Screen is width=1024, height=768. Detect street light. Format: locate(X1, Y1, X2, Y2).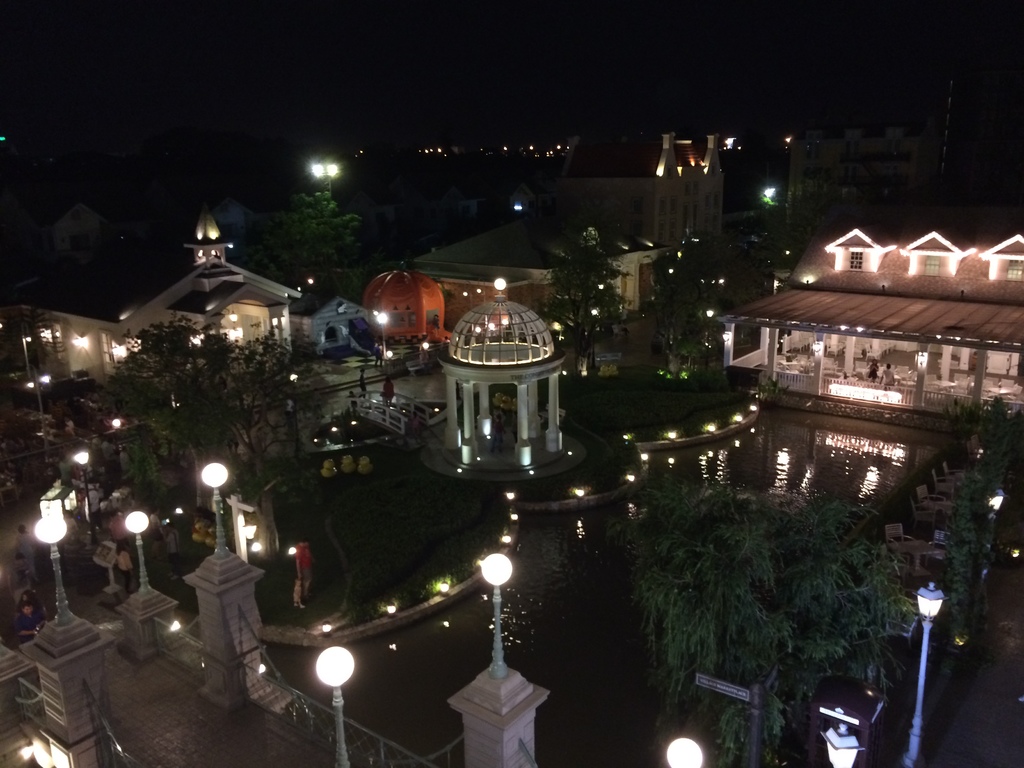
locate(318, 646, 355, 767).
